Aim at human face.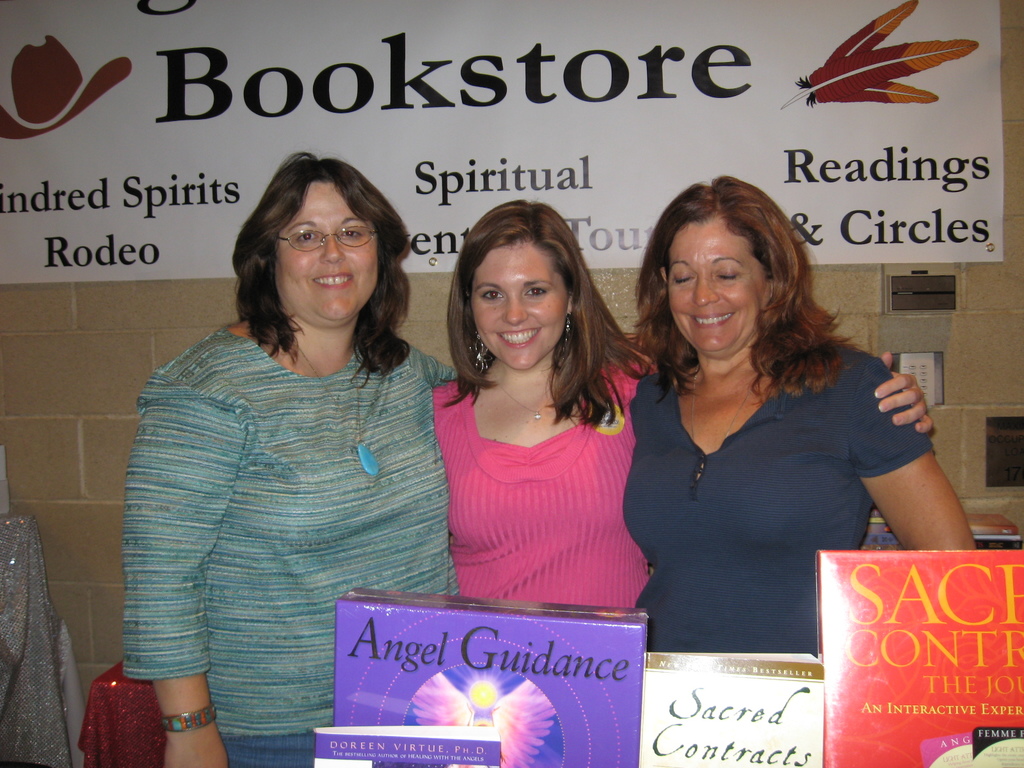
Aimed at l=463, t=232, r=580, b=371.
